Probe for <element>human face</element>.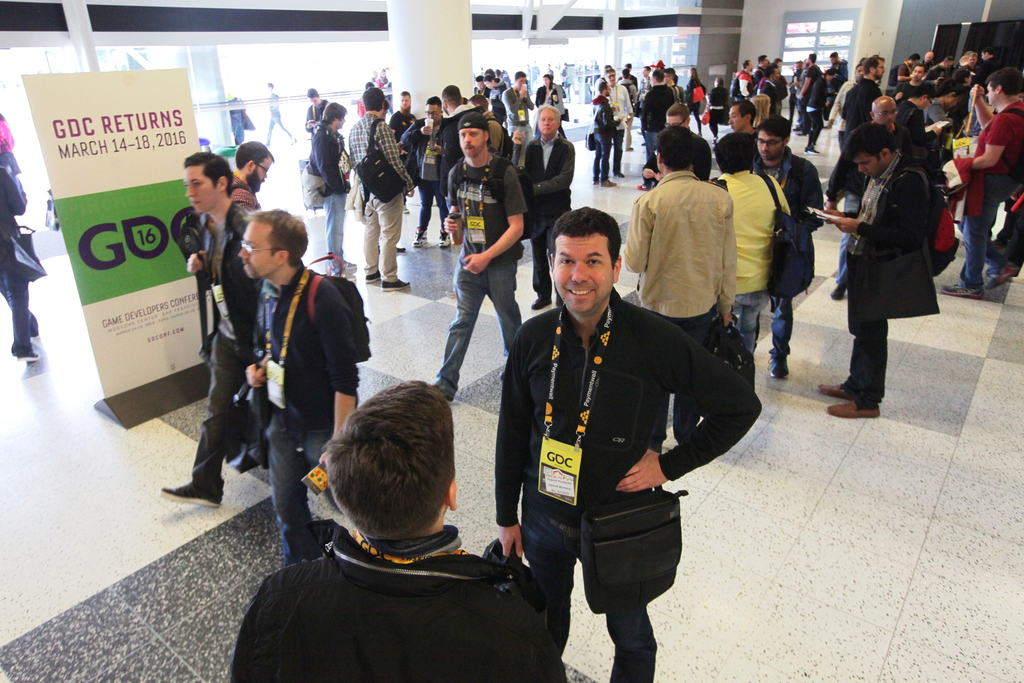
Probe result: (left=426, top=105, right=439, bottom=122).
